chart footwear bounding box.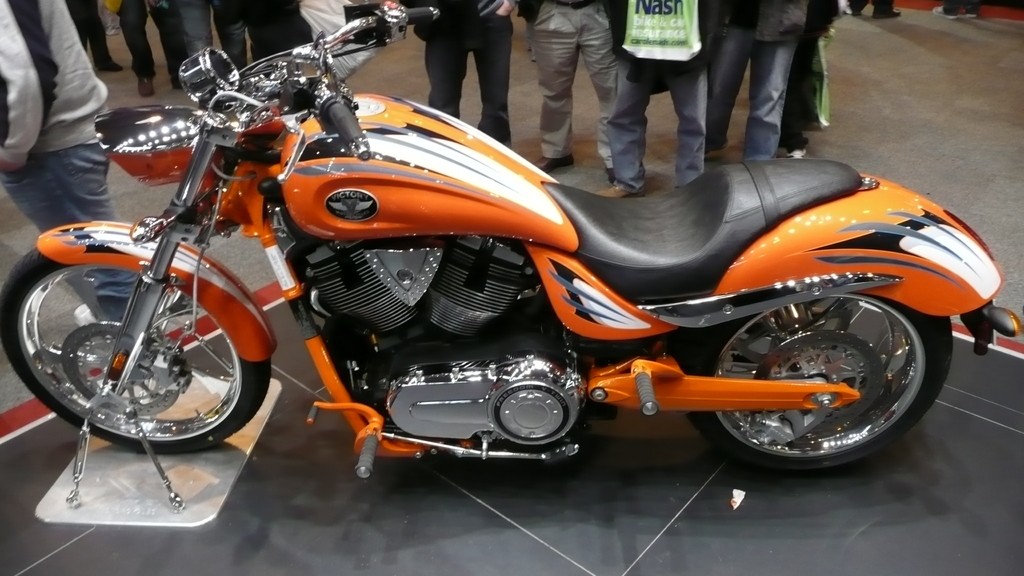
Charted: box(535, 156, 576, 168).
